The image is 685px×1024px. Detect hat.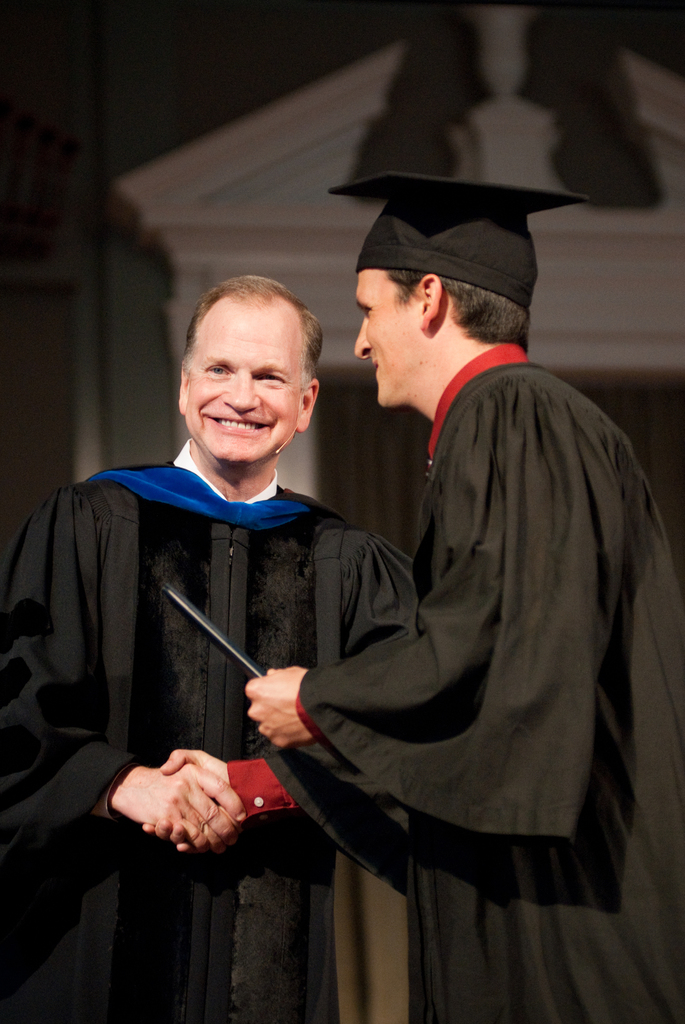
Detection: {"x1": 331, "y1": 166, "x2": 587, "y2": 307}.
